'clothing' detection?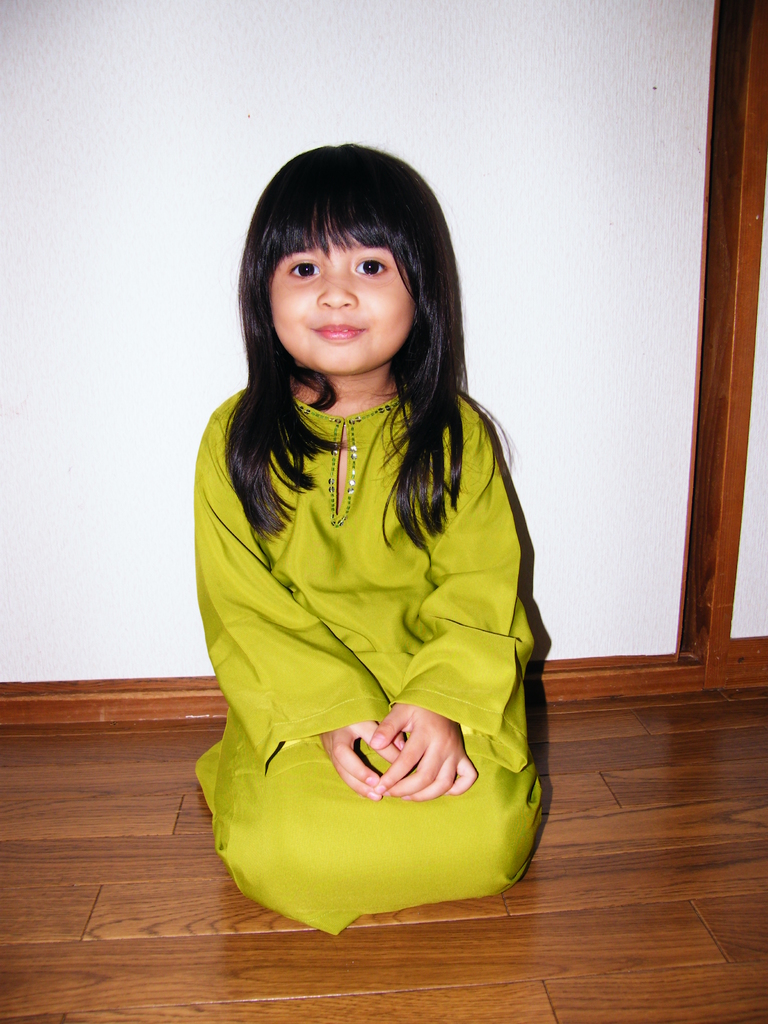
[x1=170, y1=323, x2=564, y2=883]
